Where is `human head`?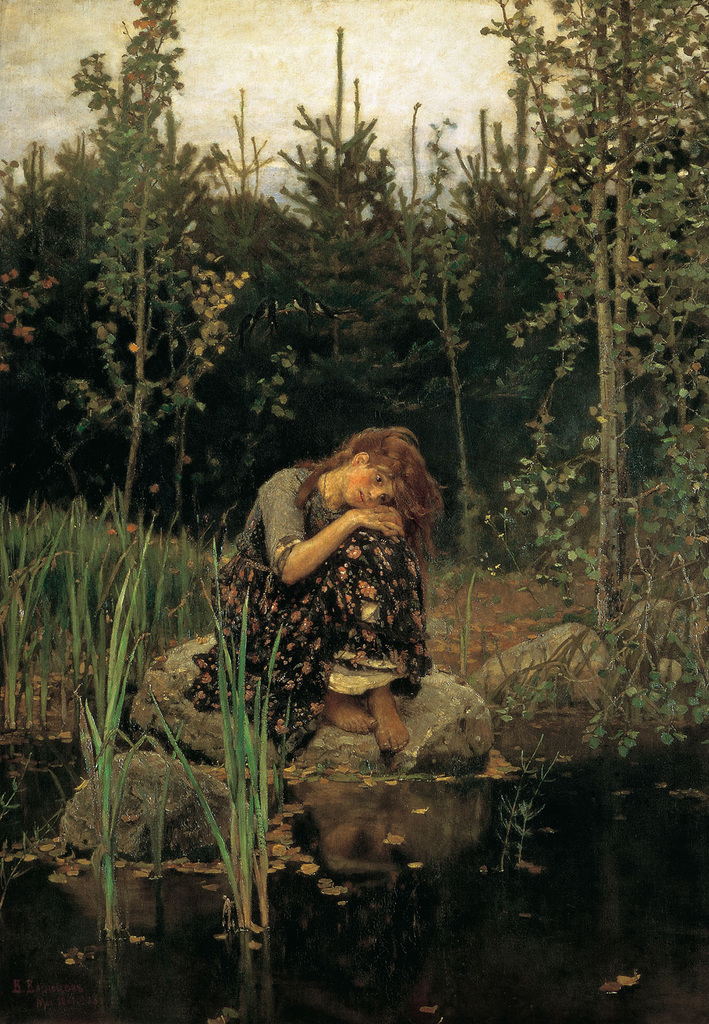
box(318, 428, 417, 527).
